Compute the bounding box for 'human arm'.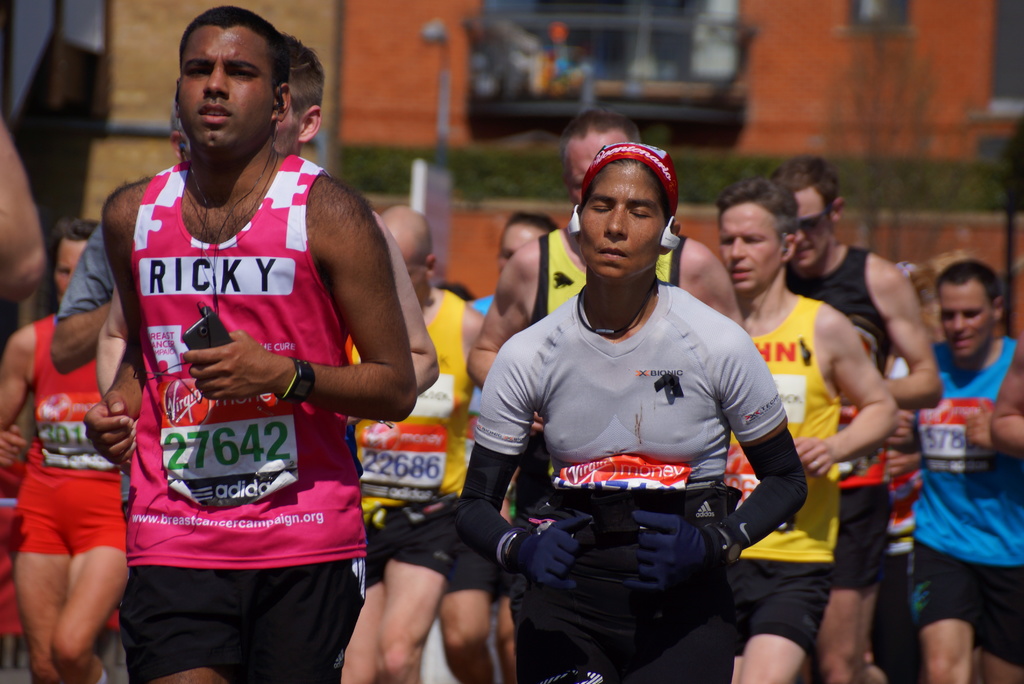
Rect(624, 331, 812, 590).
